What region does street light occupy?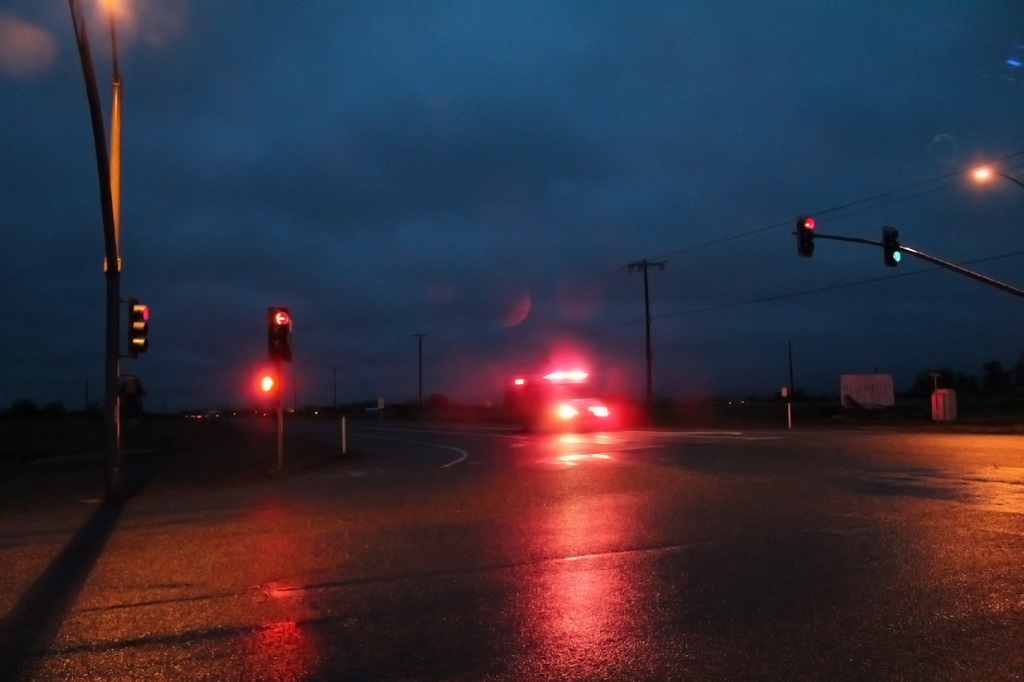
x1=967, y1=165, x2=1023, y2=191.
